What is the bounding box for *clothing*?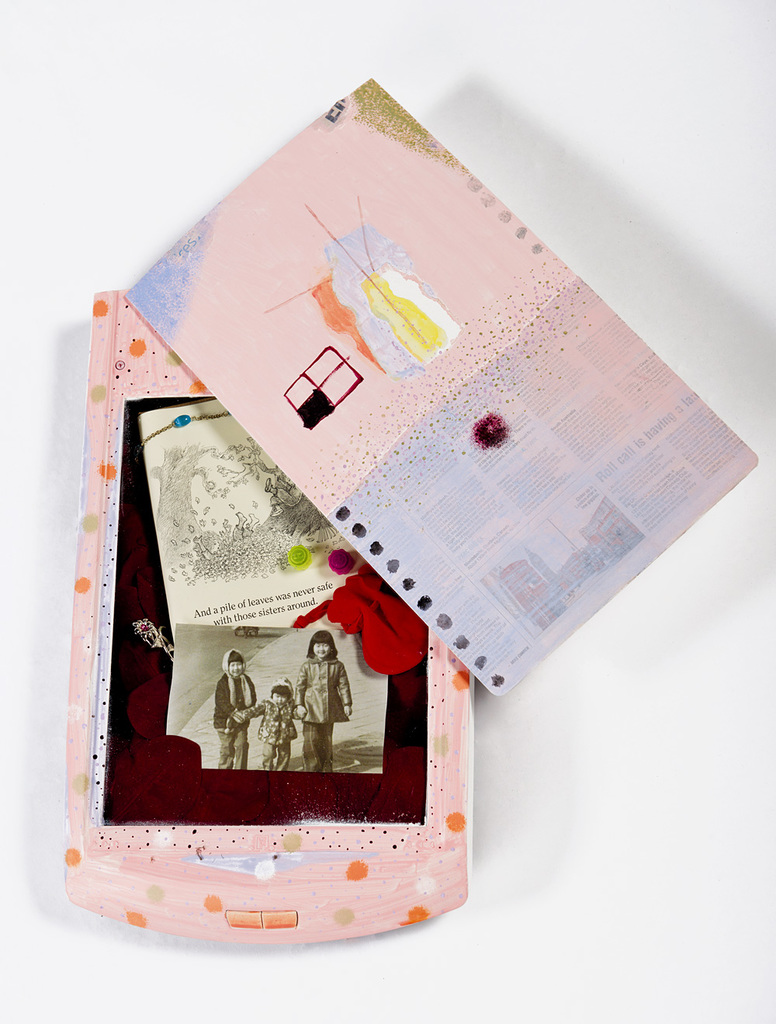
<region>216, 651, 253, 770</region>.
